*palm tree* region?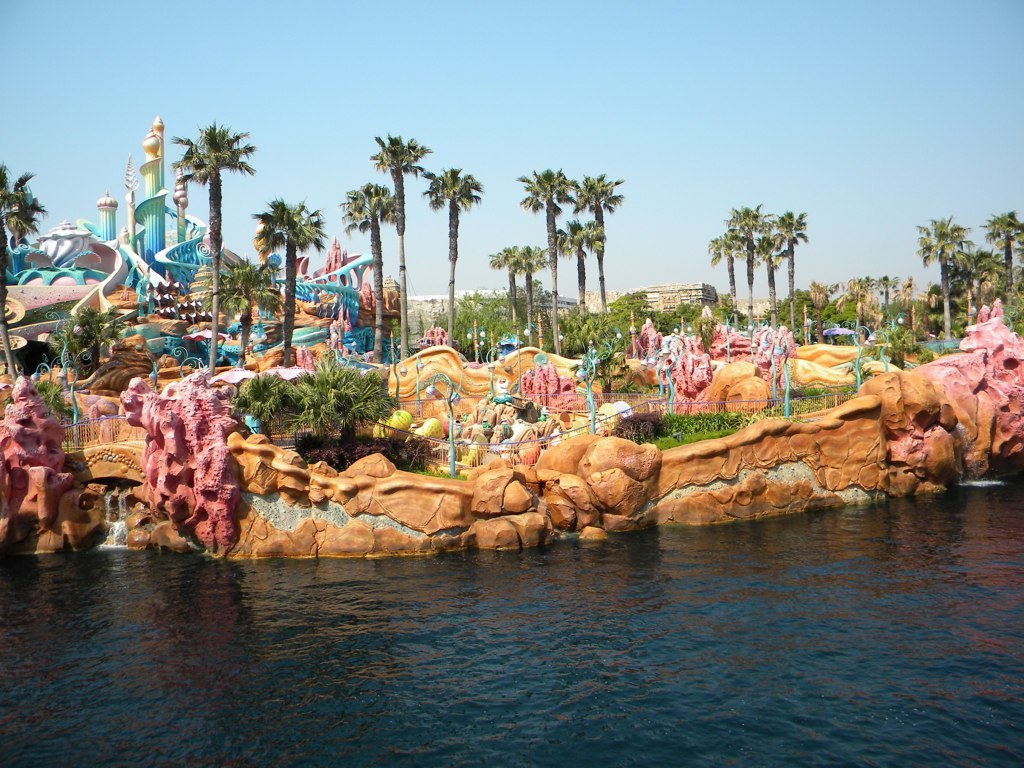
(left=572, top=171, right=626, bottom=310)
